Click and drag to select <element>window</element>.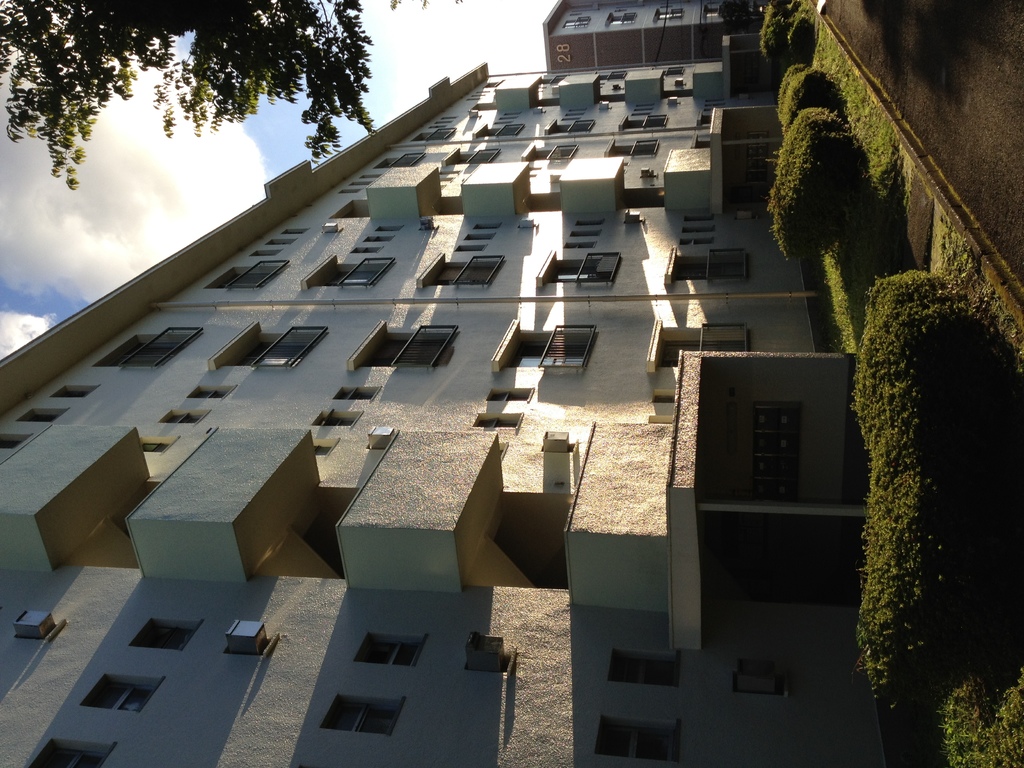
Selection: l=490, t=389, r=532, b=400.
